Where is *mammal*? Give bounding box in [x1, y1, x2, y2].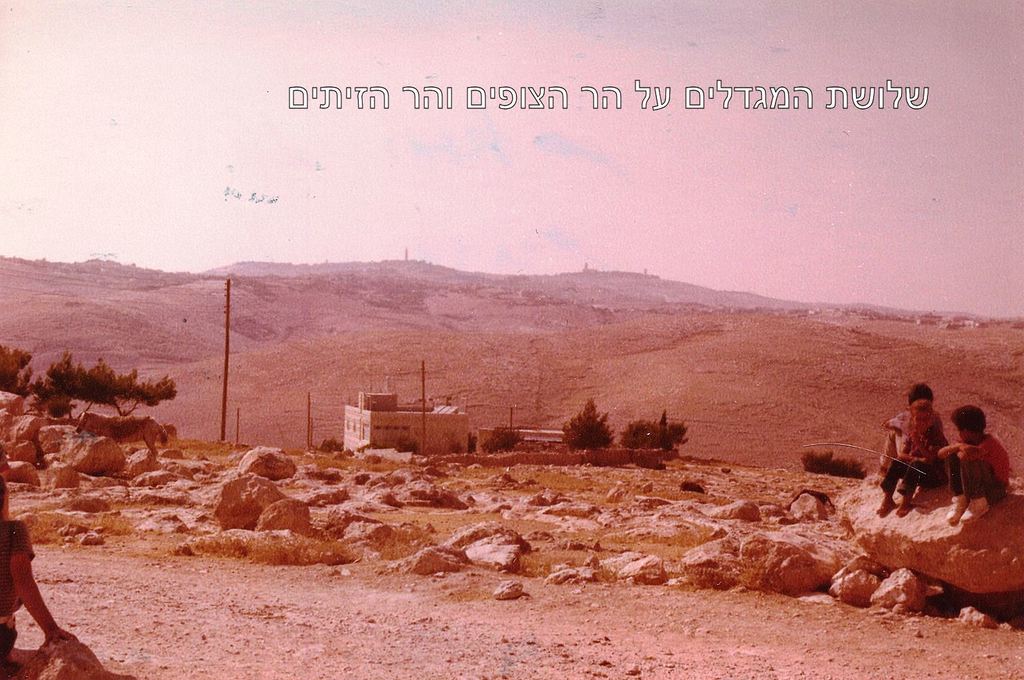
[0, 473, 81, 665].
